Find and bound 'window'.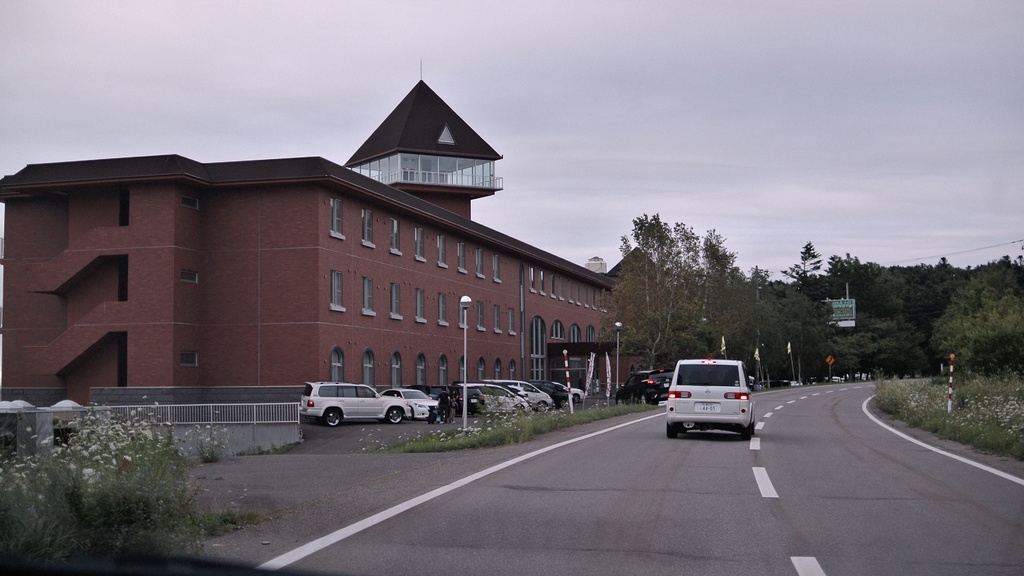
Bound: [x1=566, y1=324, x2=580, y2=342].
